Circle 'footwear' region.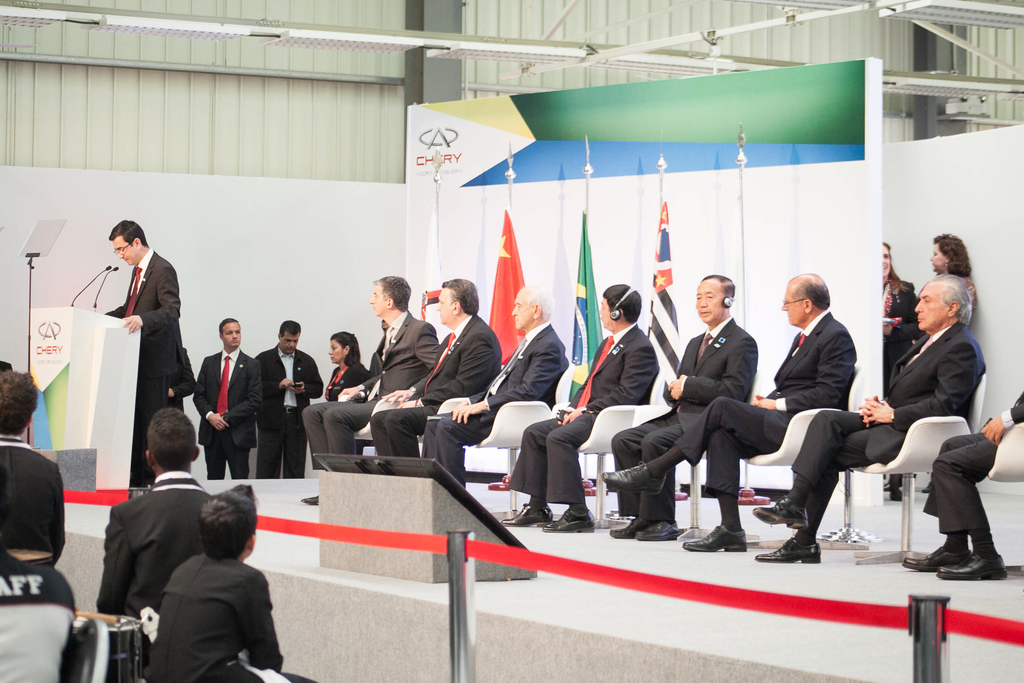
Region: crop(683, 528, 747, 551).
